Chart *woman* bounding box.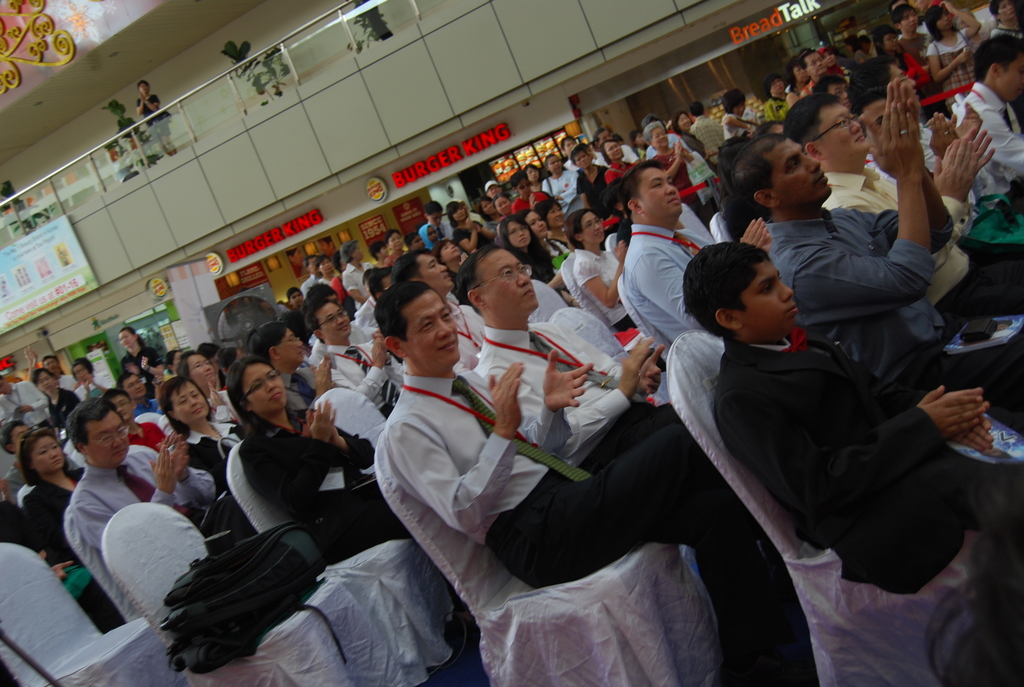
Charted: (x1=115, y1=329, x2=166, y2=388).
